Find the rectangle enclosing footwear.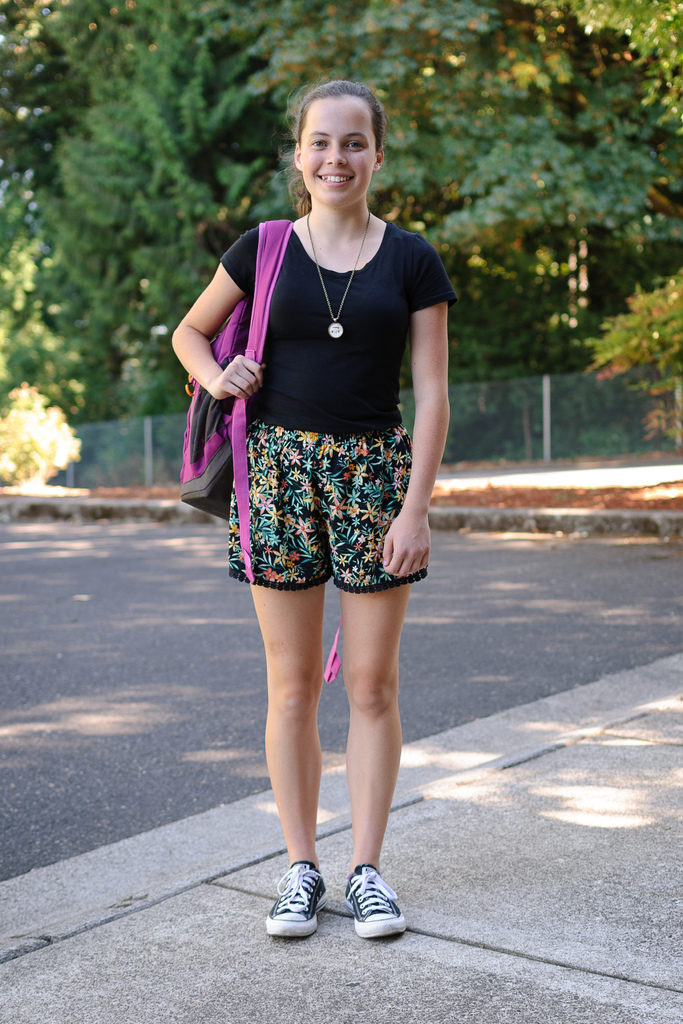
BBox(326, 878, 407, 945).
